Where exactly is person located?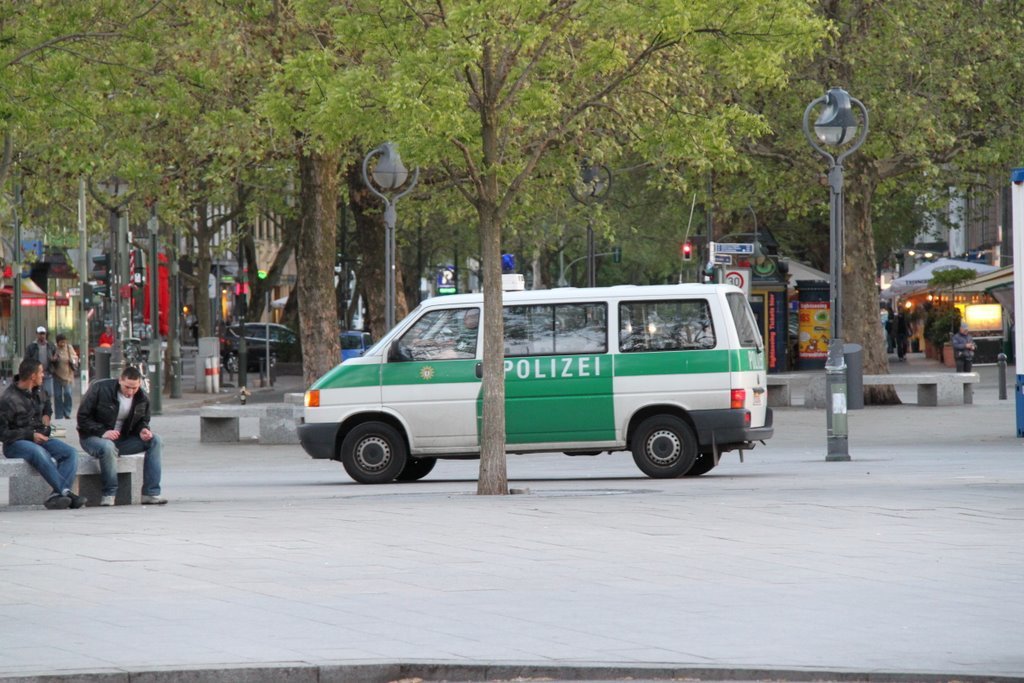
Its bounding box is BBox(884, 309, 901, 357).
